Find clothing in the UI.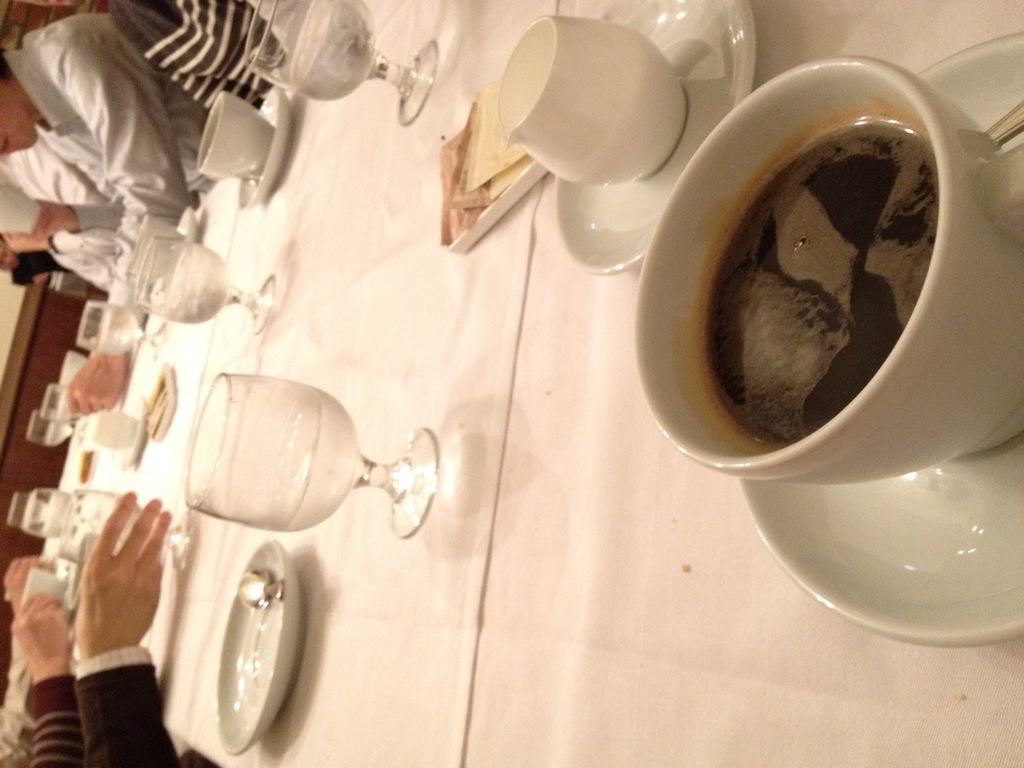
UI element at pyautogui.locateOnScreen(10, 678, 78, 767).
